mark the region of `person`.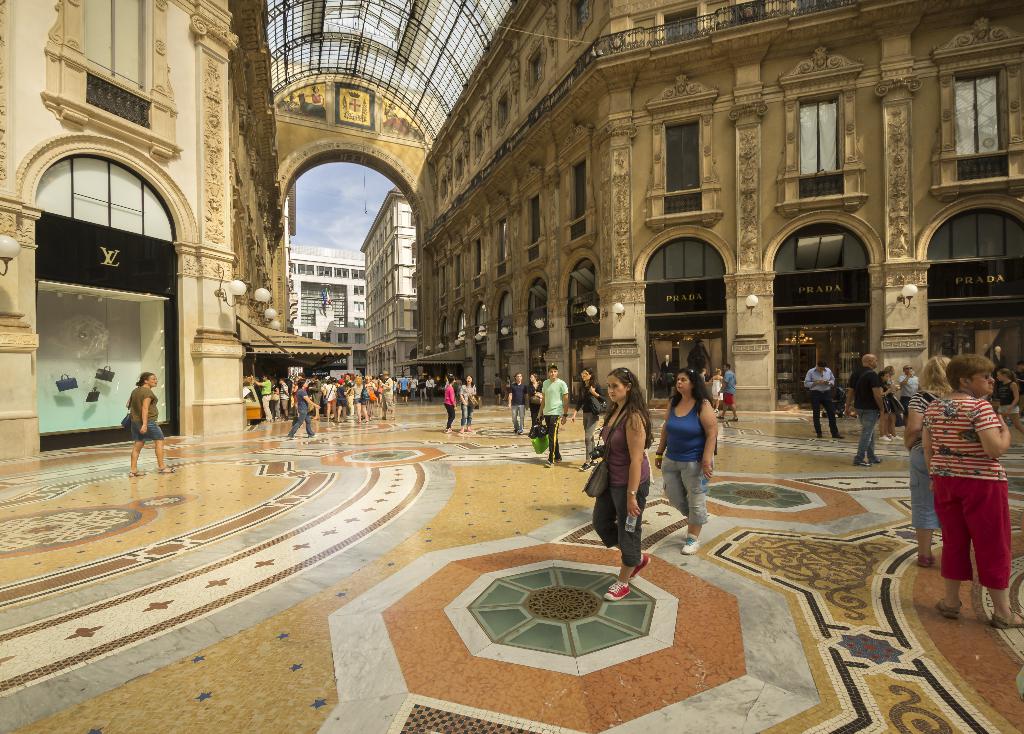
Region: <box>318,385,339,426</box>.
